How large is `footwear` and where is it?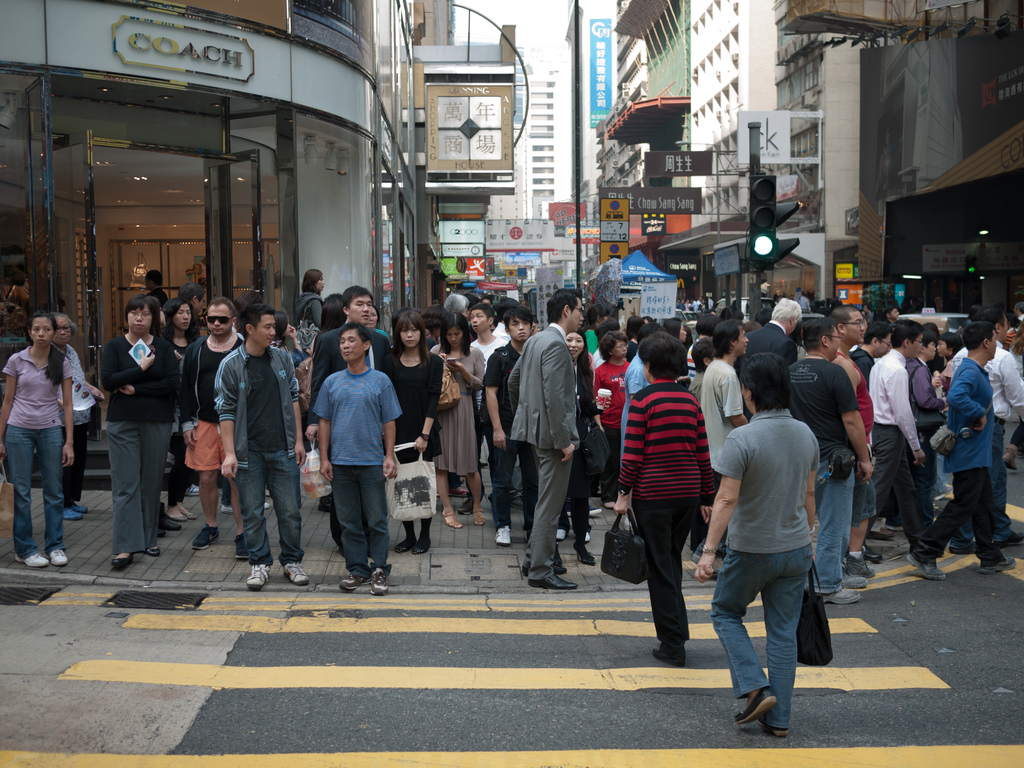
Bounding box: box=[865, 542, 881, 561].
